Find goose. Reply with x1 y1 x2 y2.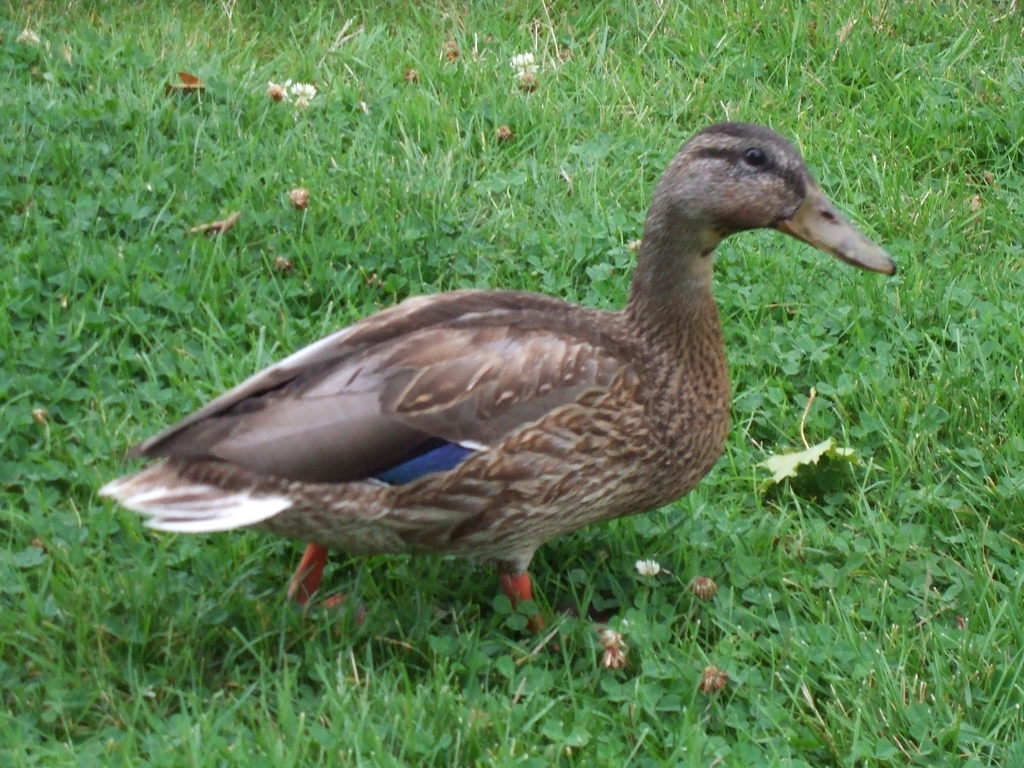
88 141 920 655.
